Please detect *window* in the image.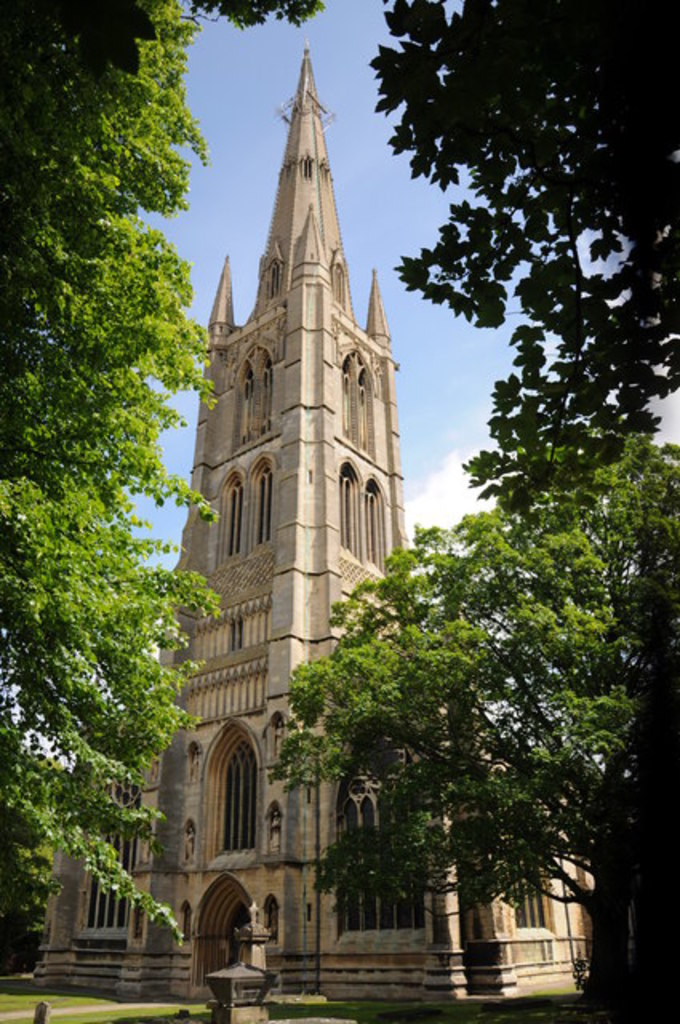
box=[338, 349, 374, 461].
